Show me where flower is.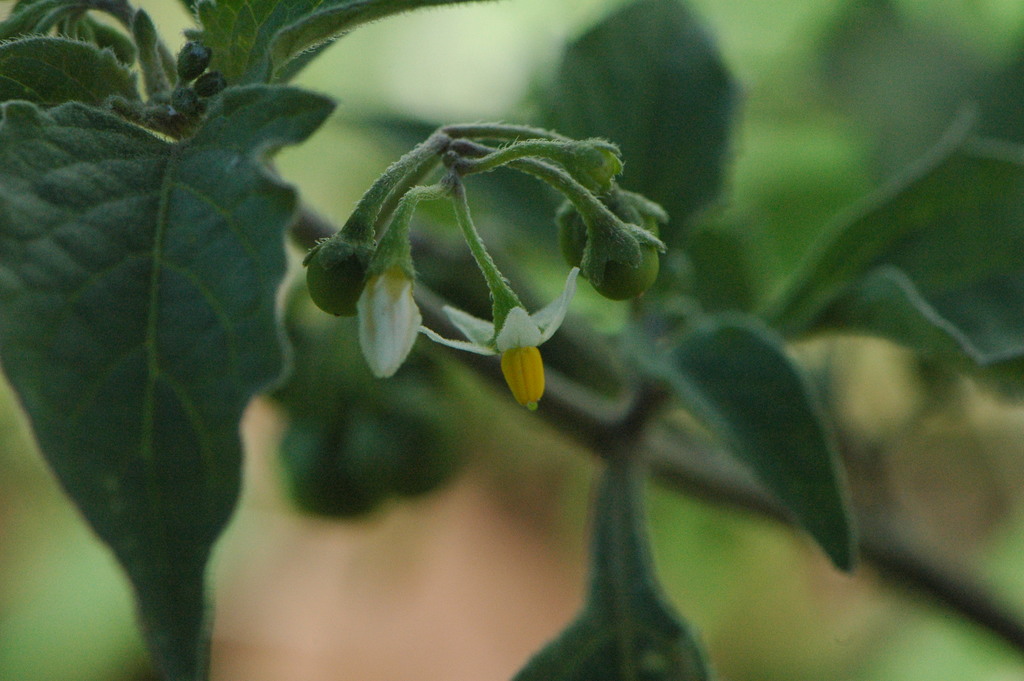
flower is at x1=417, y1=270, x2=575, y2=408.
